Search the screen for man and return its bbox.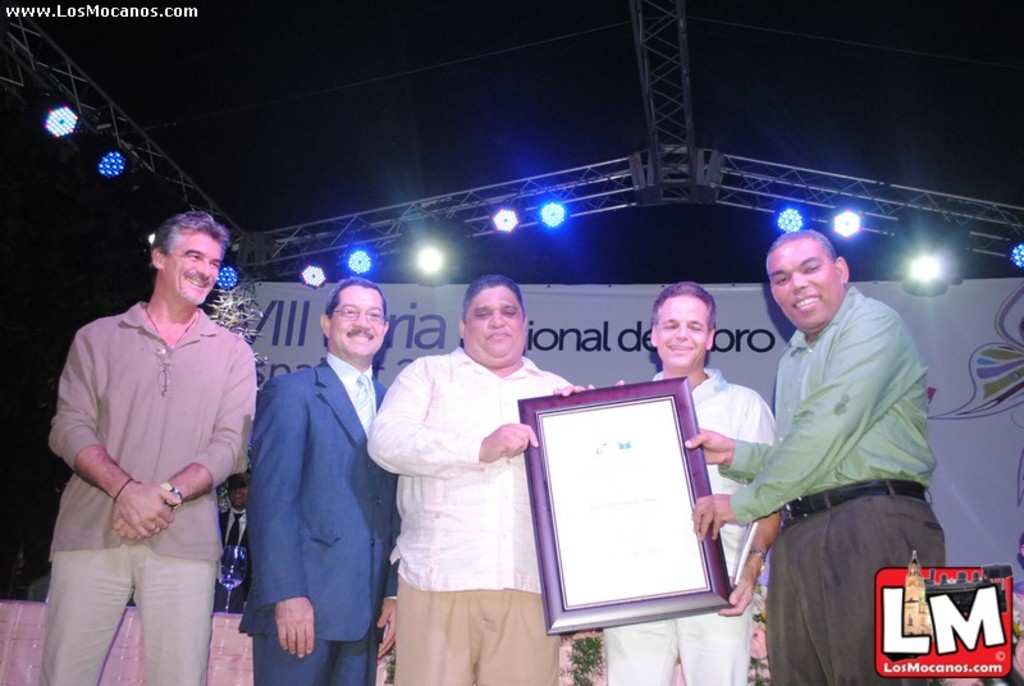
Found: x1=685, y1=230, x2=948, y2=685.
